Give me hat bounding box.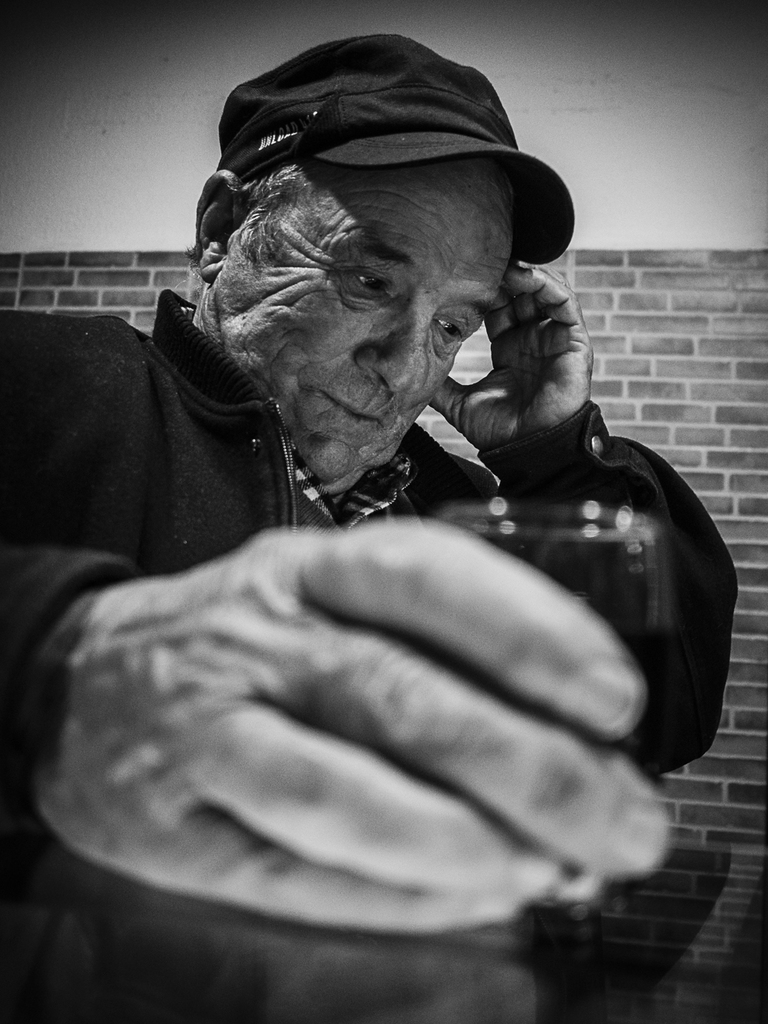
<bbox>211, 33, 577, 267</bbox>.
